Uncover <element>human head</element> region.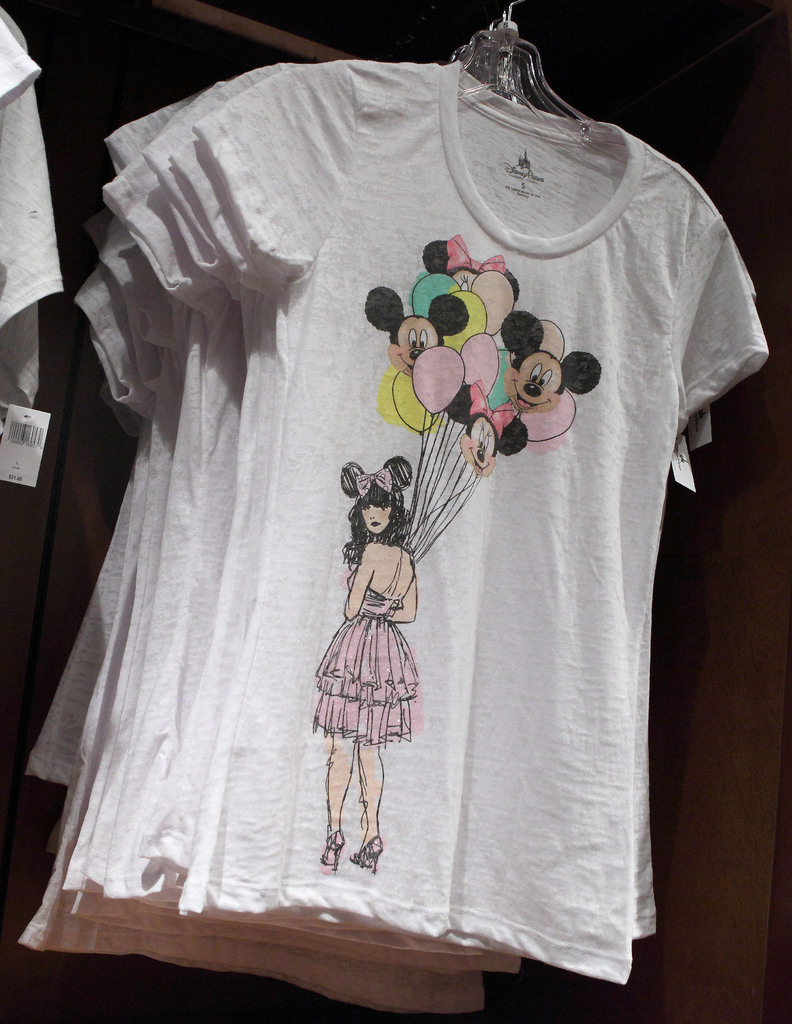
Uncovered: (left=346, top=454, right=407, bottom=541).
